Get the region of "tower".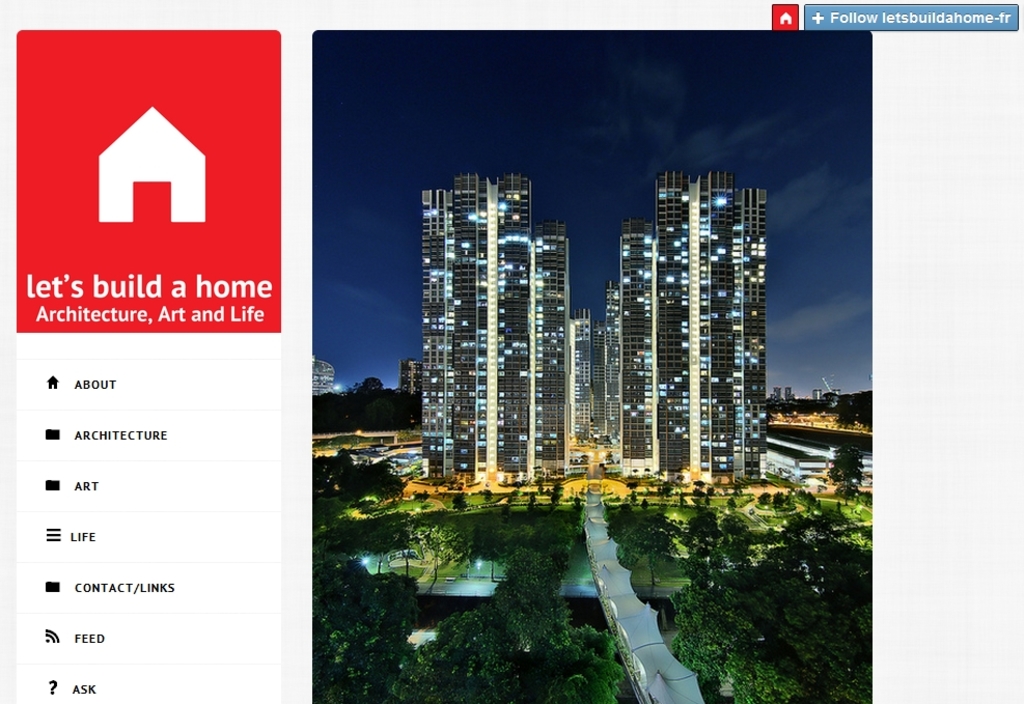
(left=394, top=130, right=594, bottom=486).
